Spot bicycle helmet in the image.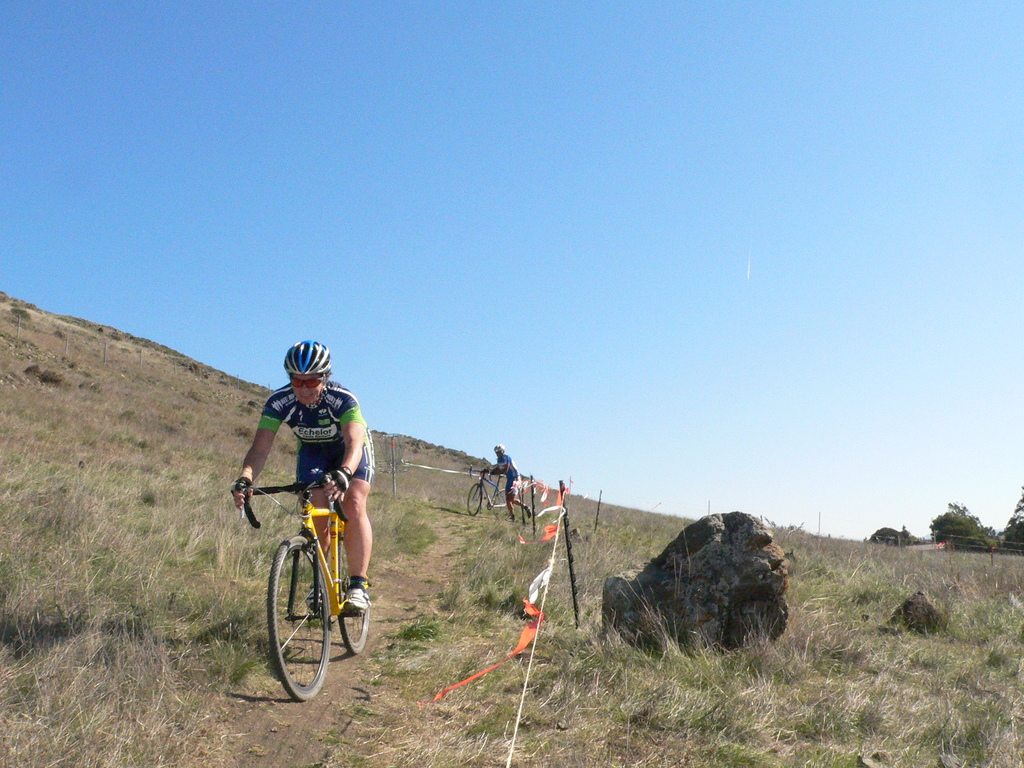
bicycle helmet found at Rect(286, 335, 328, 403).
